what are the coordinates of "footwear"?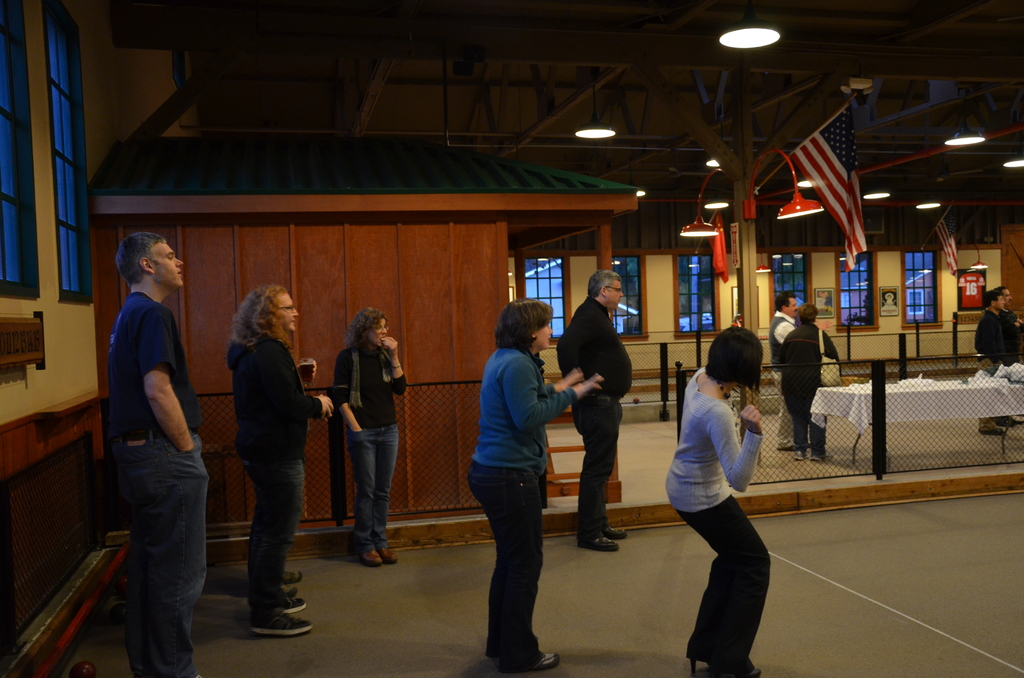
975,424,1000,436.
